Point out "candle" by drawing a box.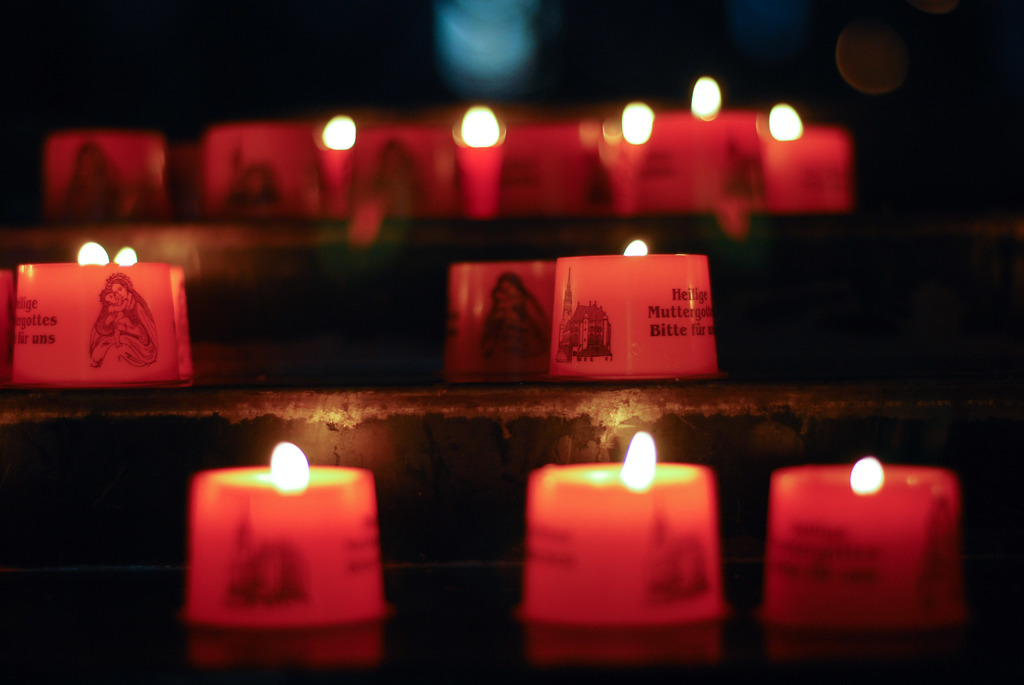
BBox(764, 453, 958, 631).
